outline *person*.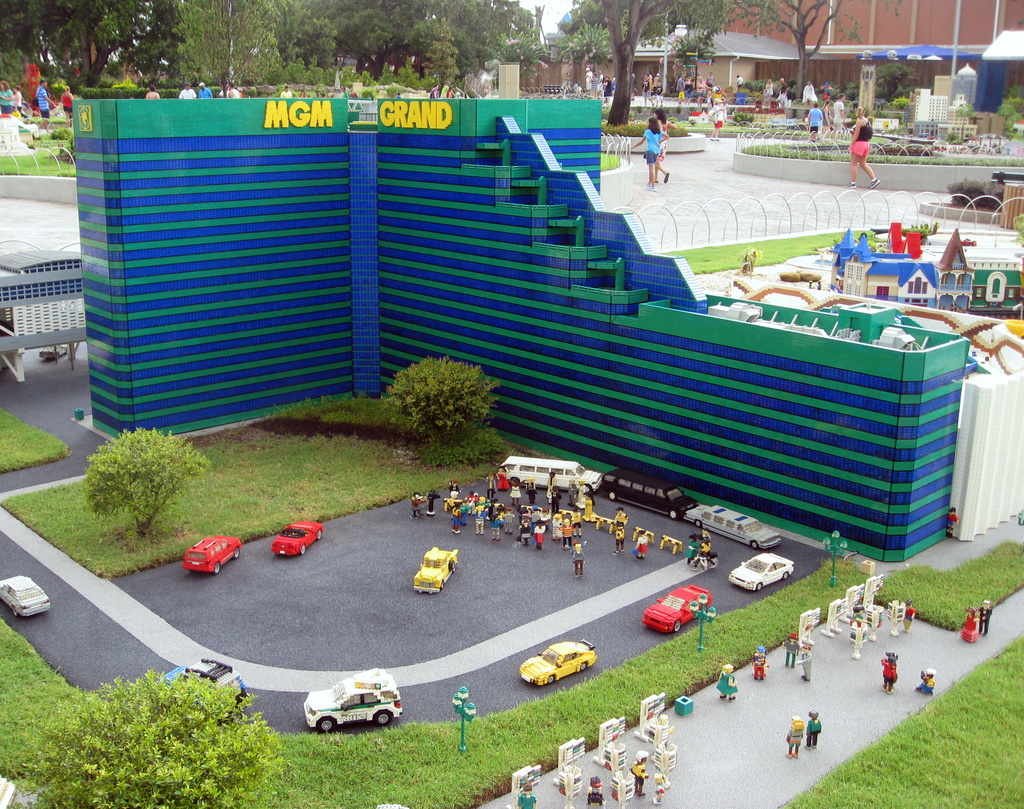
Outline: (x1=637, y1=112, x2=663, y2=184).
